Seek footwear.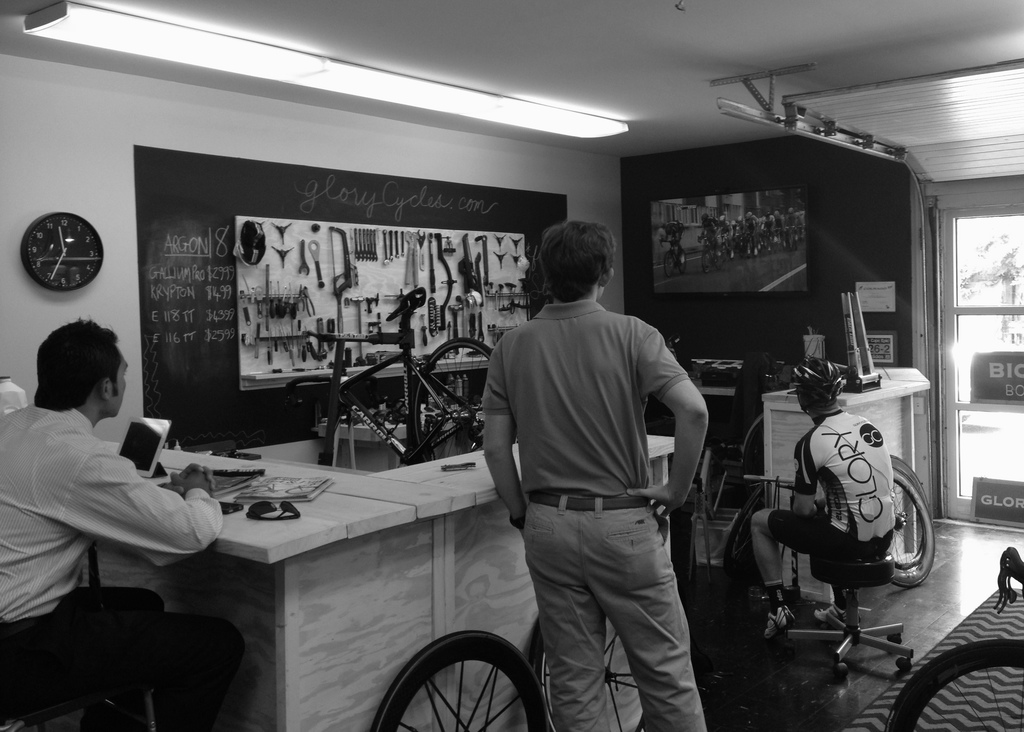
box=[818, 606, 852, 631].
